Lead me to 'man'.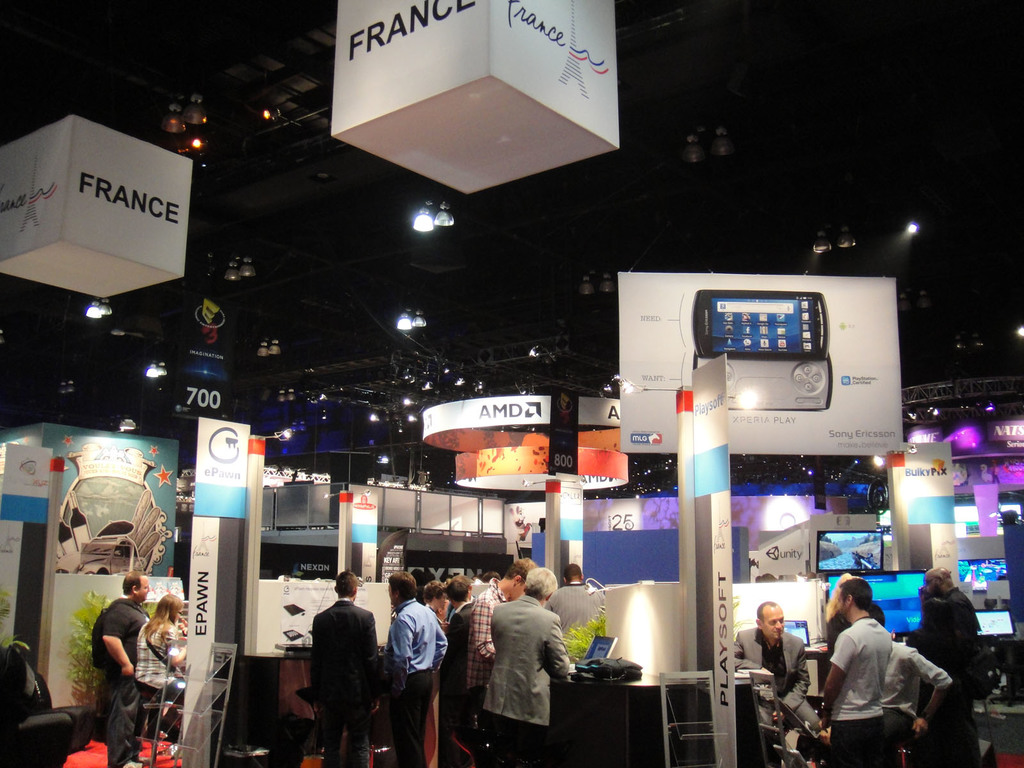
Lead to <region>444, 573, 476, 765</region>.
